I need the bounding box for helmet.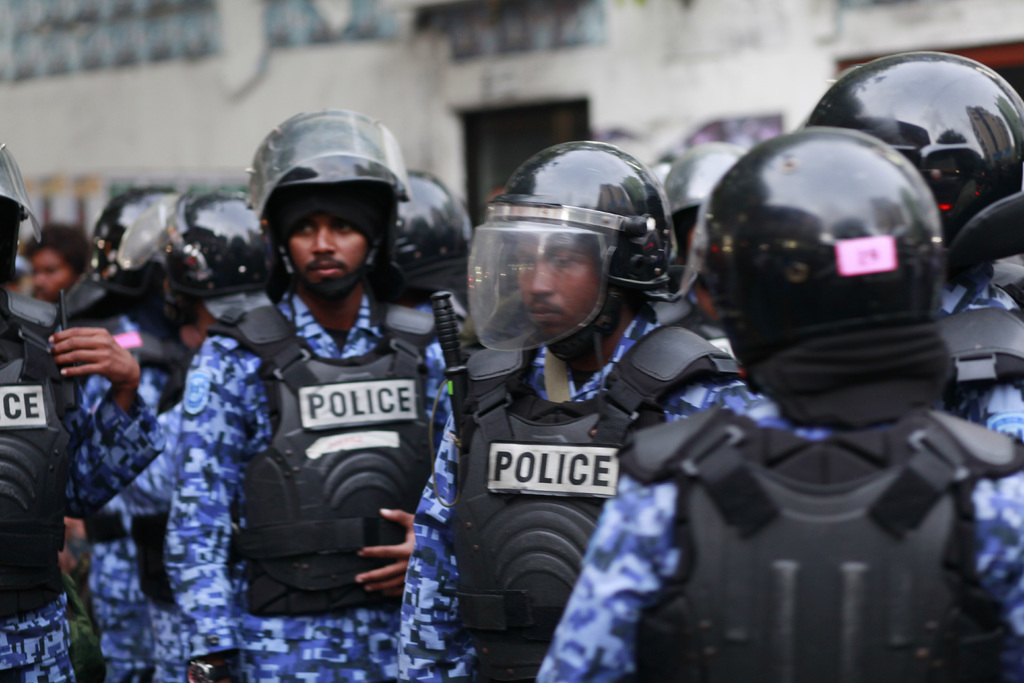
Here it is: bbox(85, 183, 163, 269).
